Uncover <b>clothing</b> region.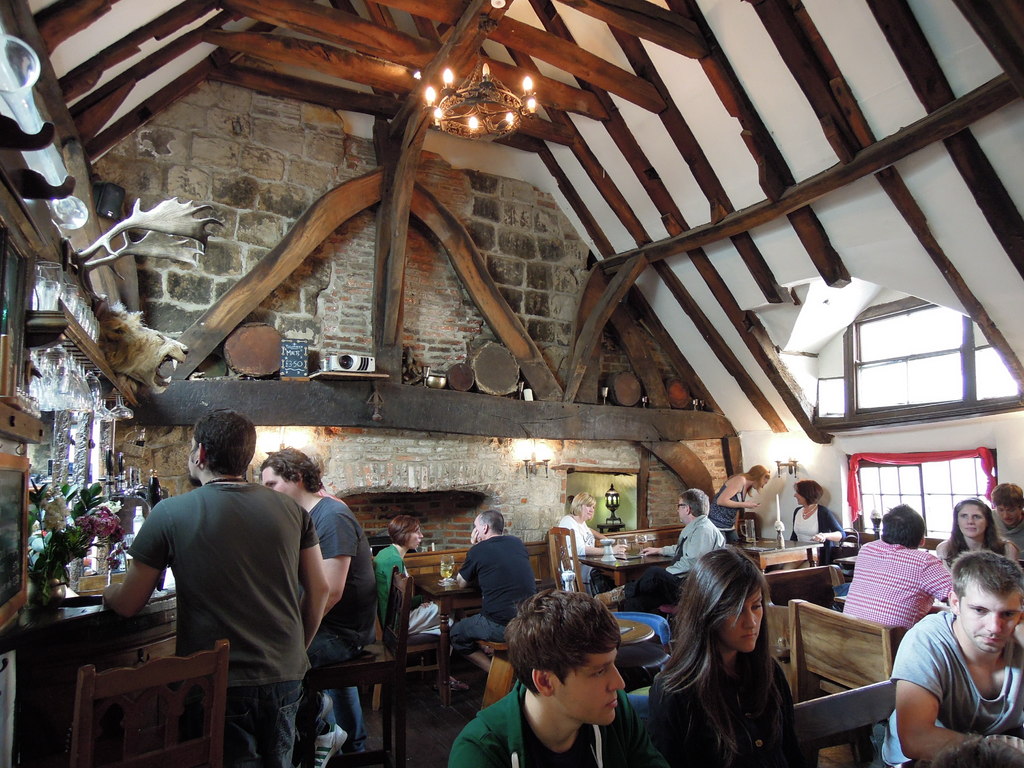
Uncovered: [844,545,959,659].
